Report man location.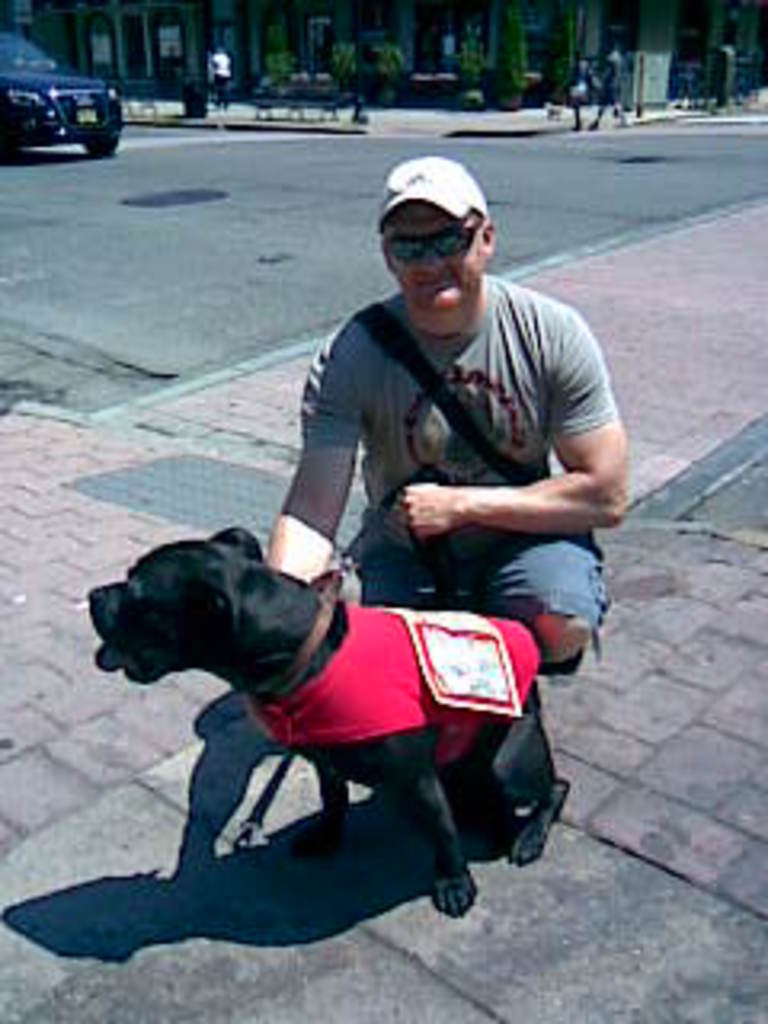
Report: 208,38,237,115.
